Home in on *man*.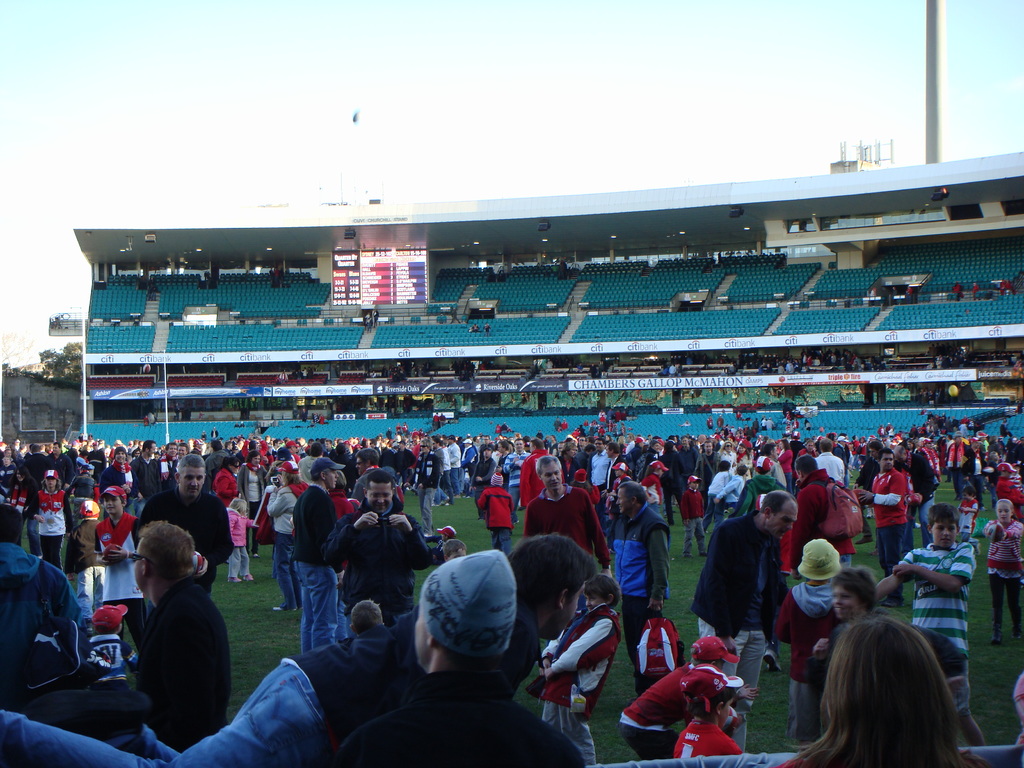
Homed in at select_region(576, 436, 589, 463).
